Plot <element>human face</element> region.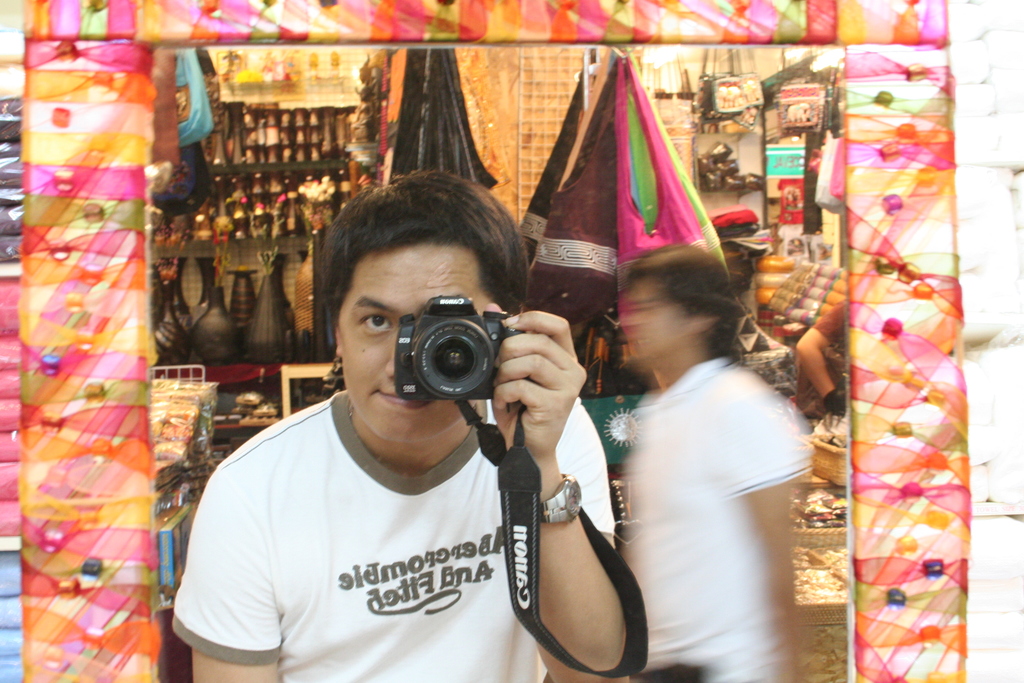
Plotted at <box>618,274,696,366</box>.
